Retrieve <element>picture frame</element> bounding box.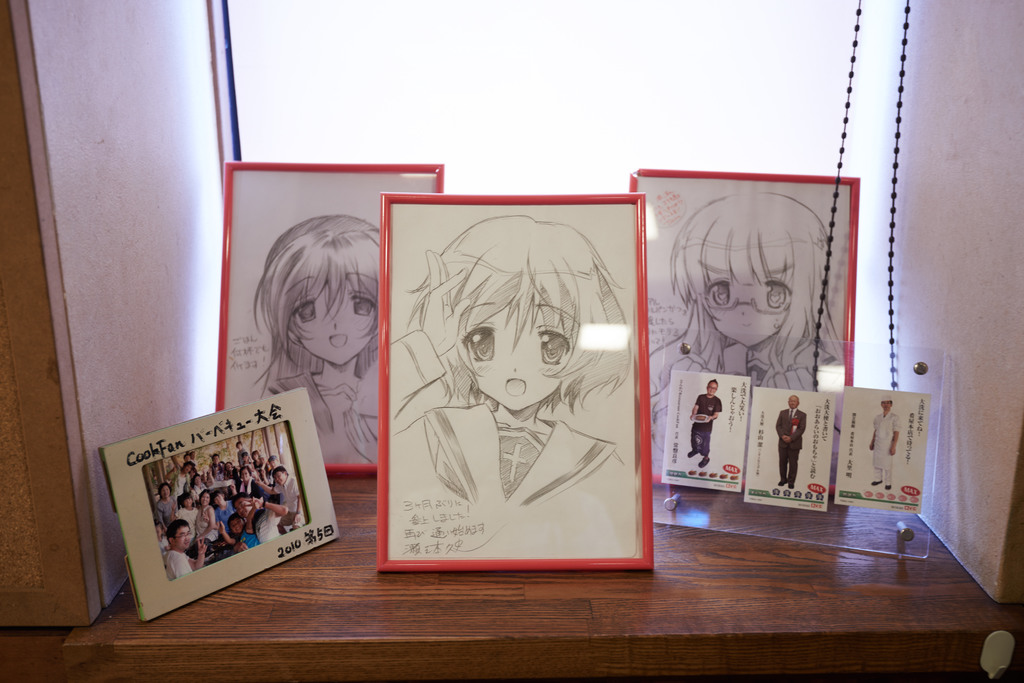
Bounding box: BBox(652, 328, 946, 558).
